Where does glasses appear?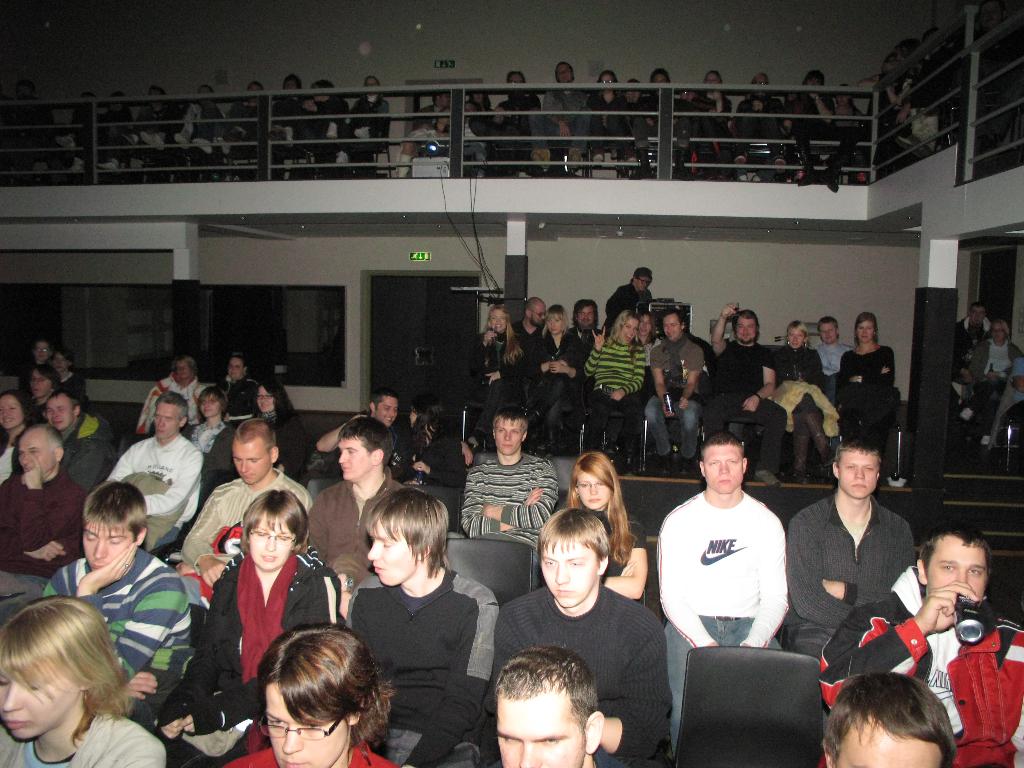
Appears at [34, 346, 51, 355].
